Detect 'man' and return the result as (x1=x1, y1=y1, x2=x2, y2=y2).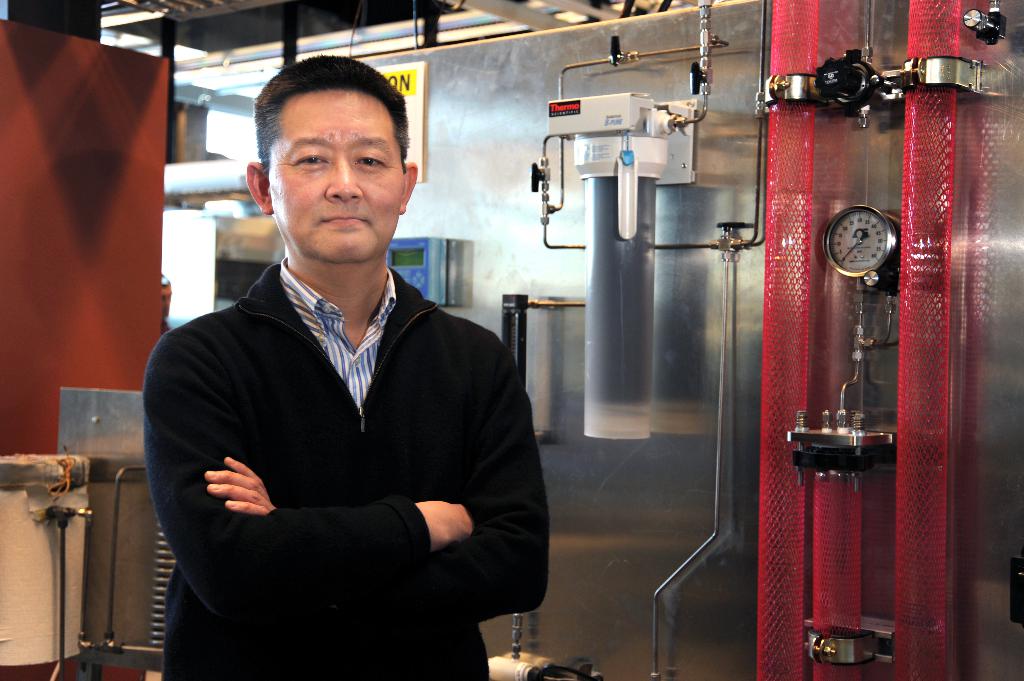
(x1=143, y1=53, x2=540, y2=680).
